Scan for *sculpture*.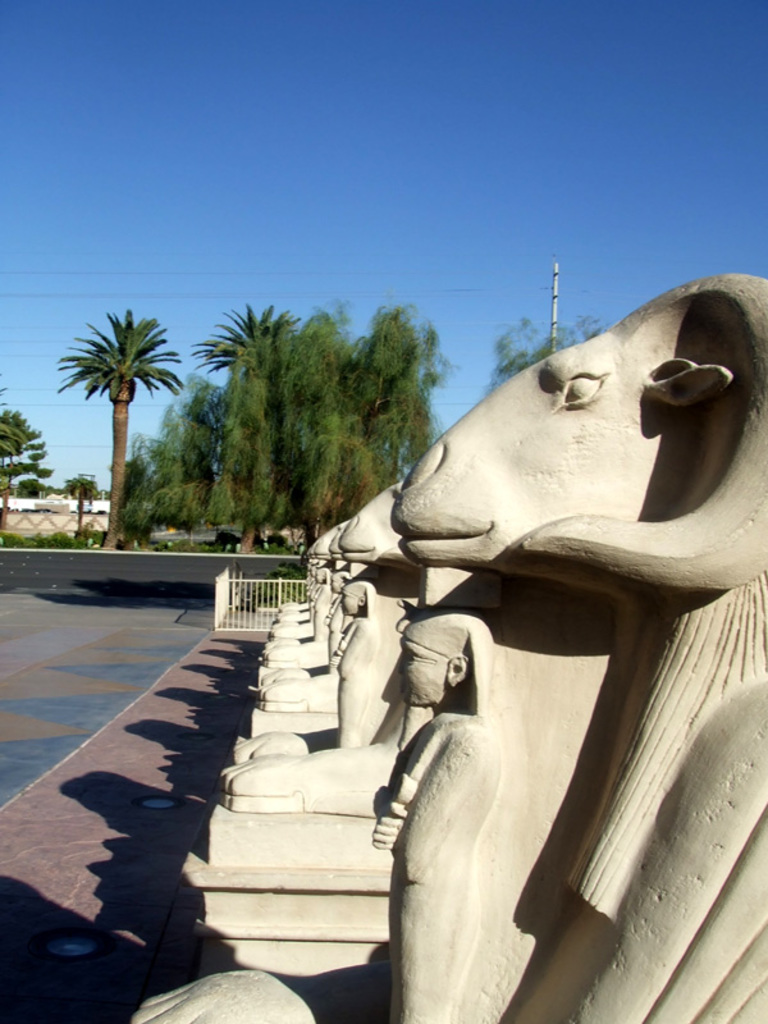
Scan result: pyautogui.locateOnScreen(257, 535, 365, 689).
